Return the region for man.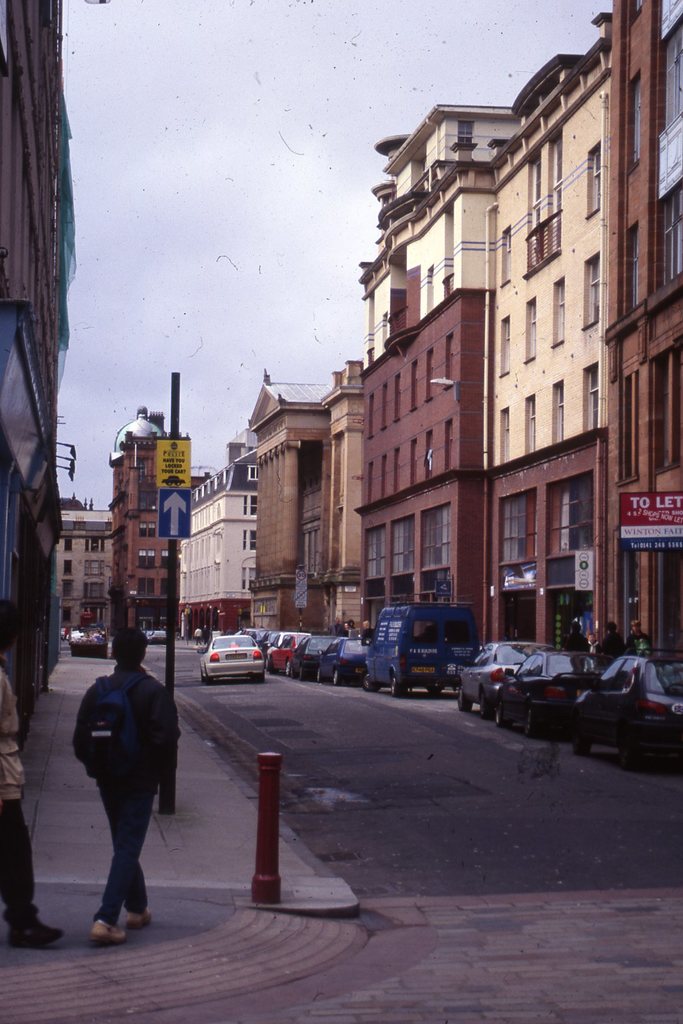
x1=192 y1=624 x2=204 y2=648.
